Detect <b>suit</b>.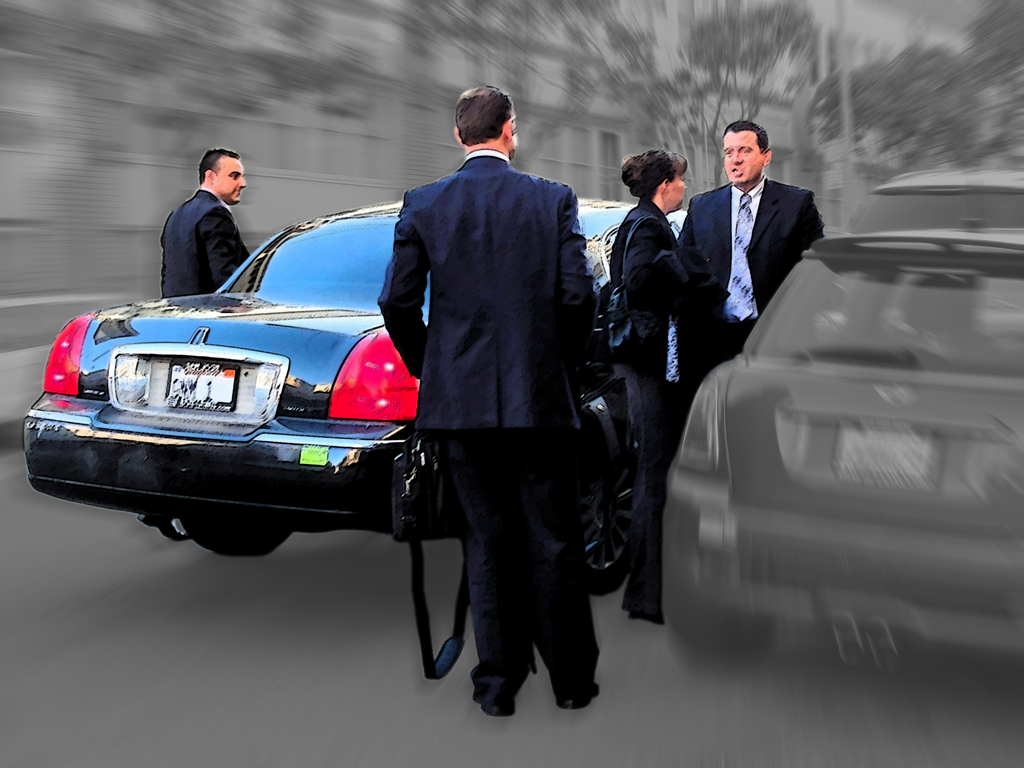
Detected at x1=355, y1=72, x2=606, y2=722.
